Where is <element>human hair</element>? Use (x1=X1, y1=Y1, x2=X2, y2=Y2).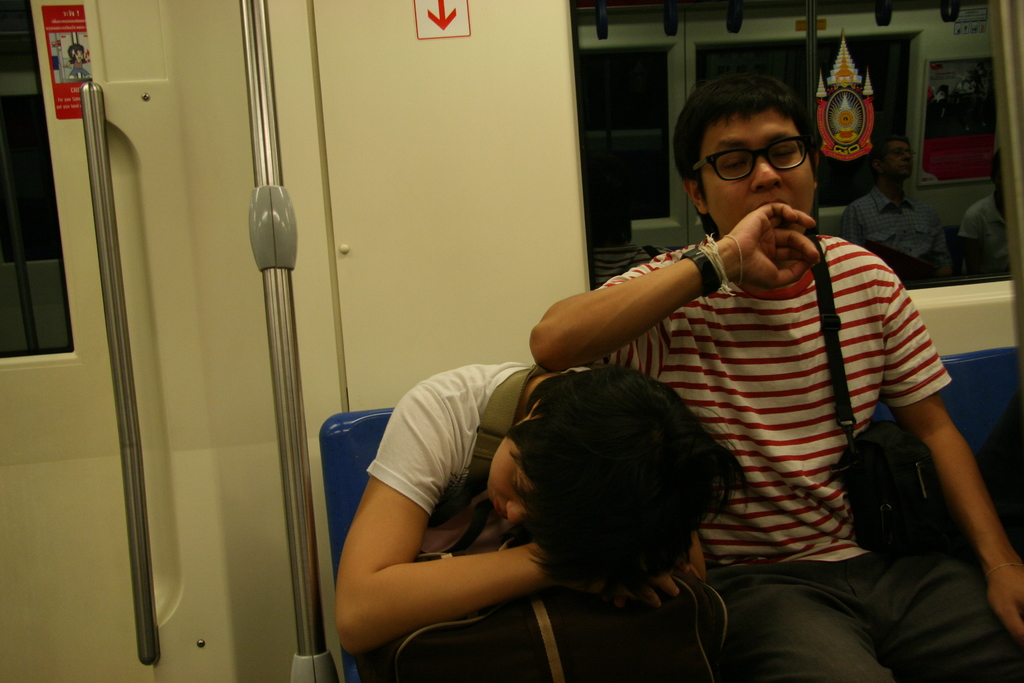
(x1=485, y1=365, x2=737, y2=620).
